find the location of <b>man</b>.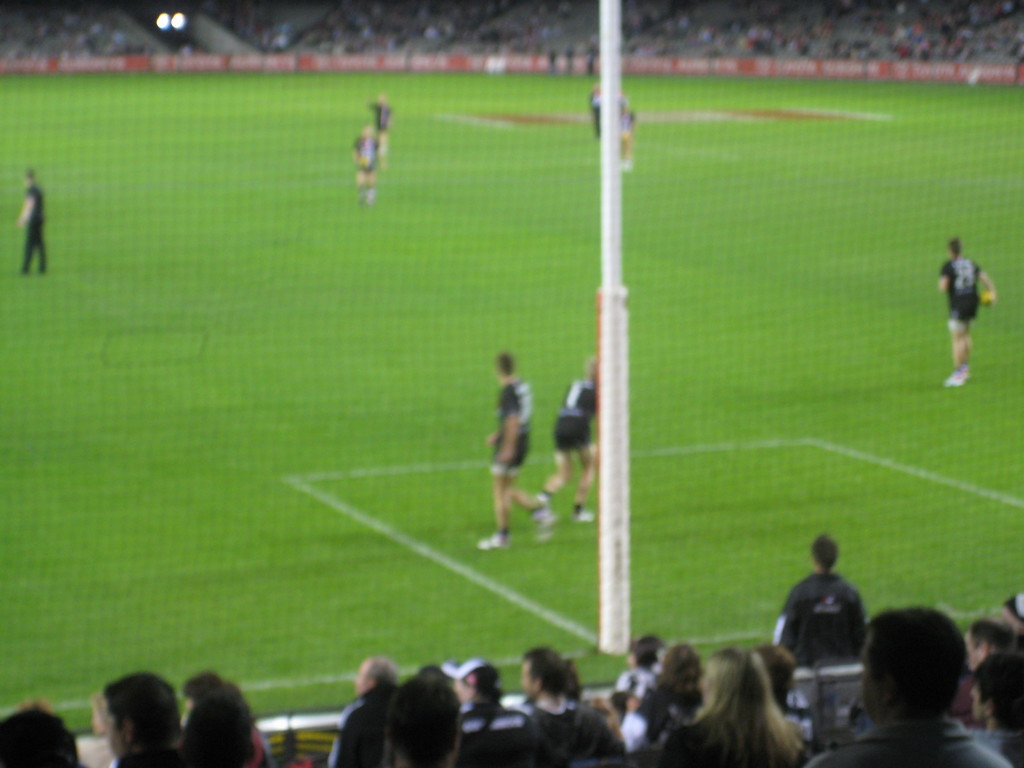
Location: (left=100, top=664, right=189, bottom=767).
